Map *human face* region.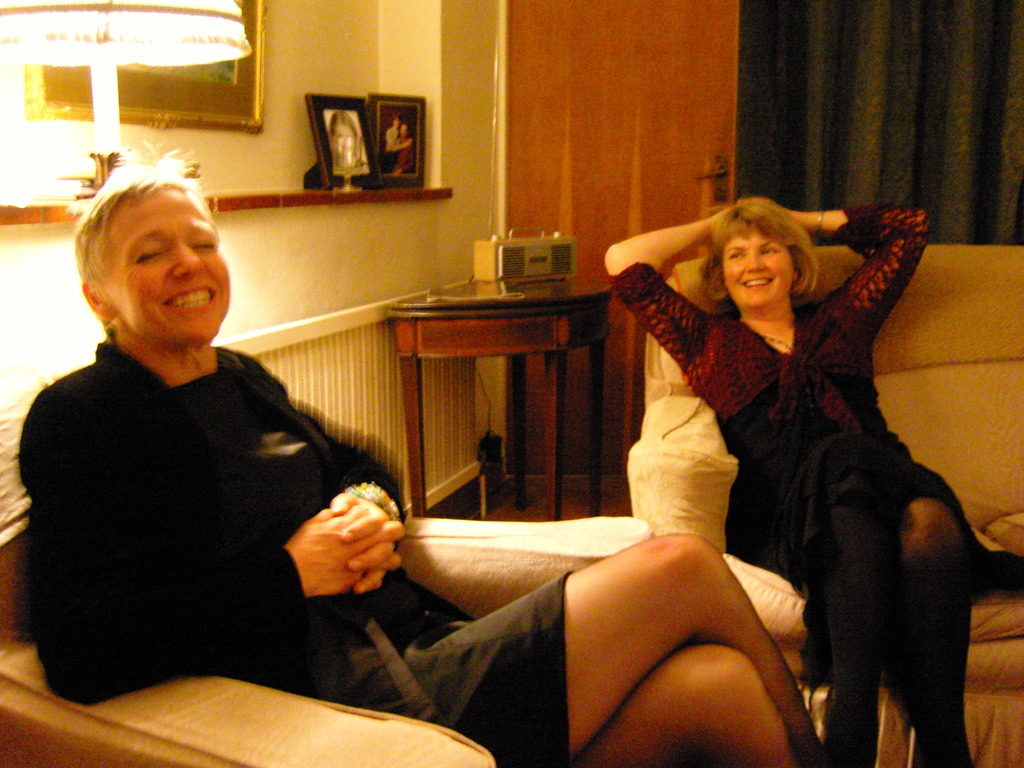
Mapped to left=719, top=229, right=791, bottom=308.
